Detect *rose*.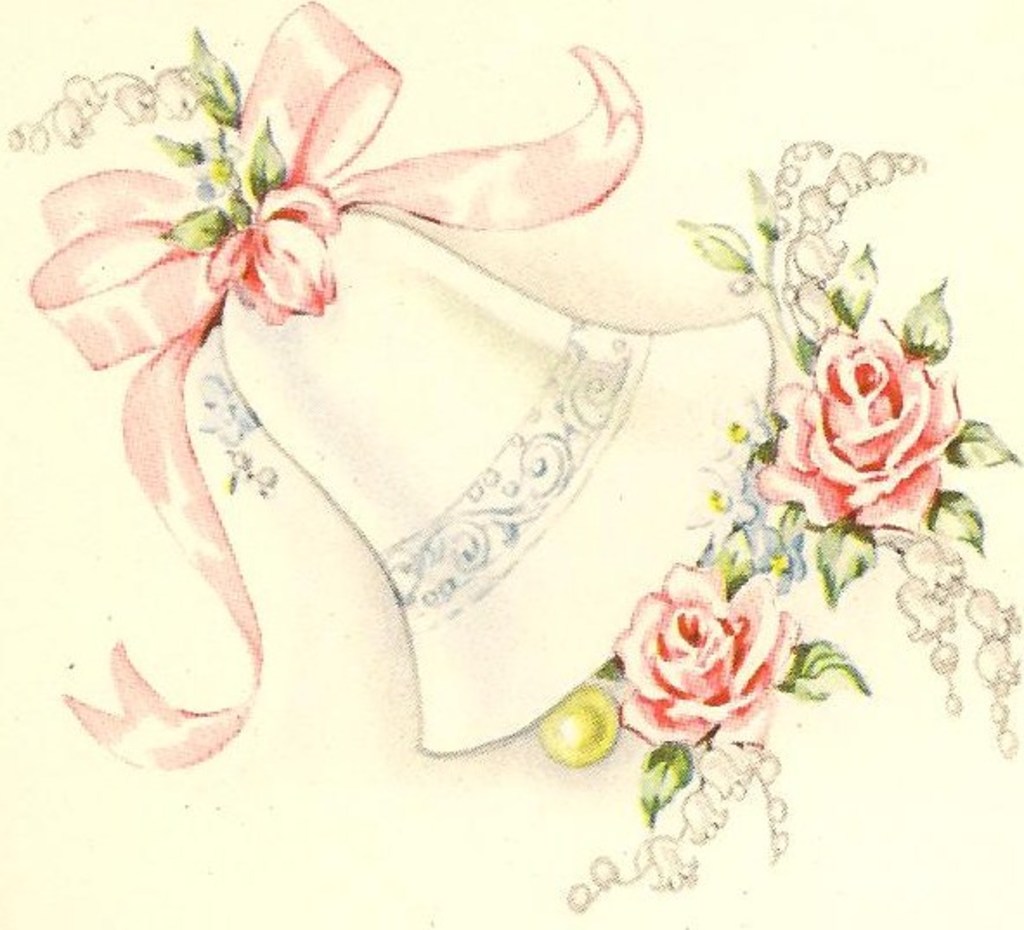
Detected at detection(608, 559, 802, 752).
